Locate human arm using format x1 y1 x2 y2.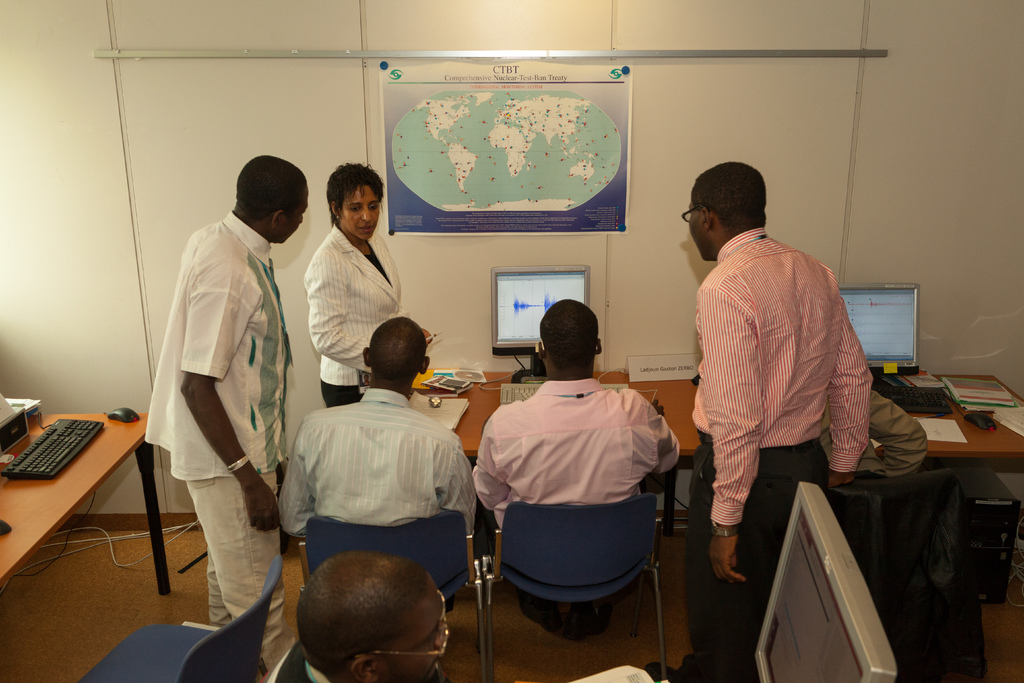
180 256 289 536.
